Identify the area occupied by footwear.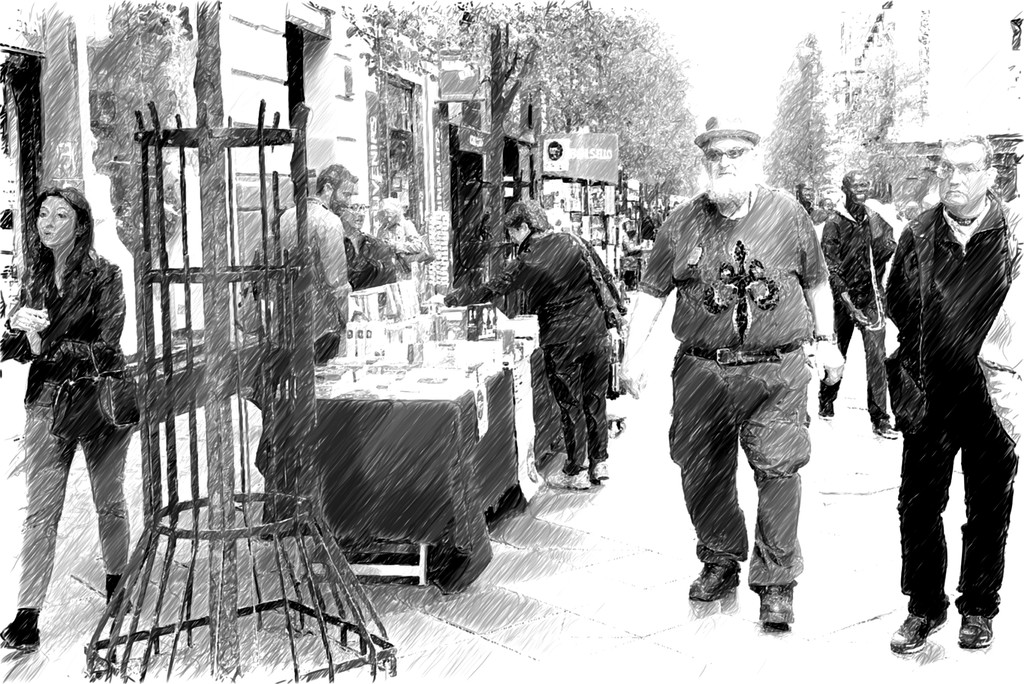
Area: region(758, 581, 801, 628).
